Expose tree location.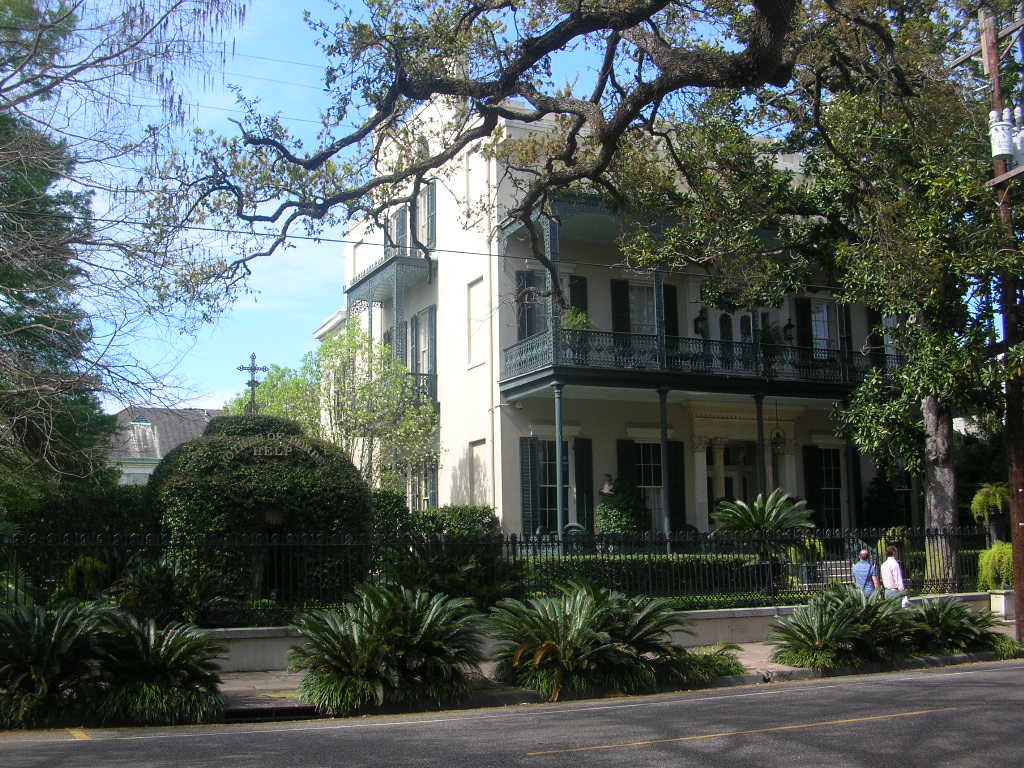
Exposed at x1=108 y1=380 x2=397 y2=629.
